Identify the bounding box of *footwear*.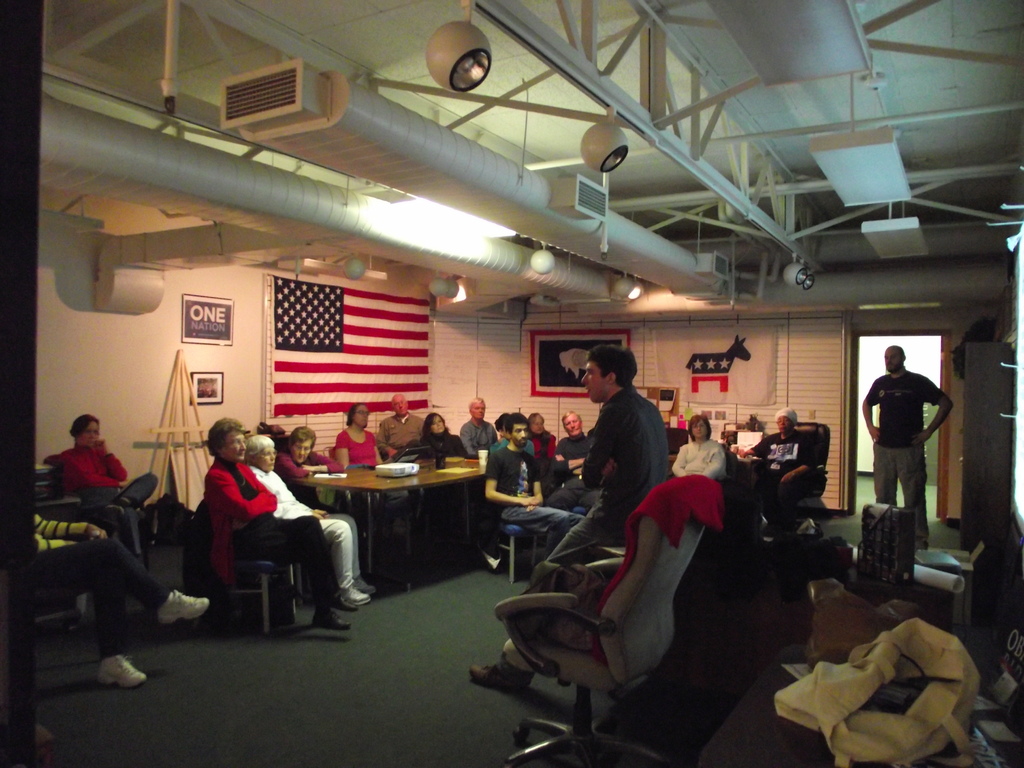
(308,602,348,632).
